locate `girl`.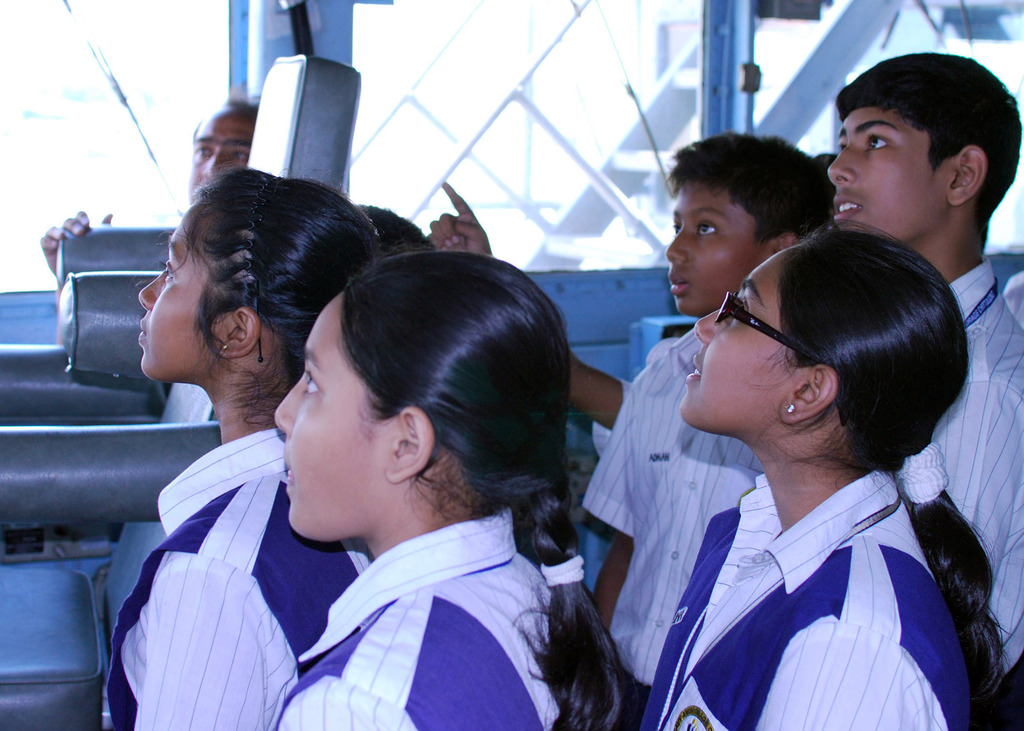
Bounding box: left=267, top=258, right=633, bottom=730.
